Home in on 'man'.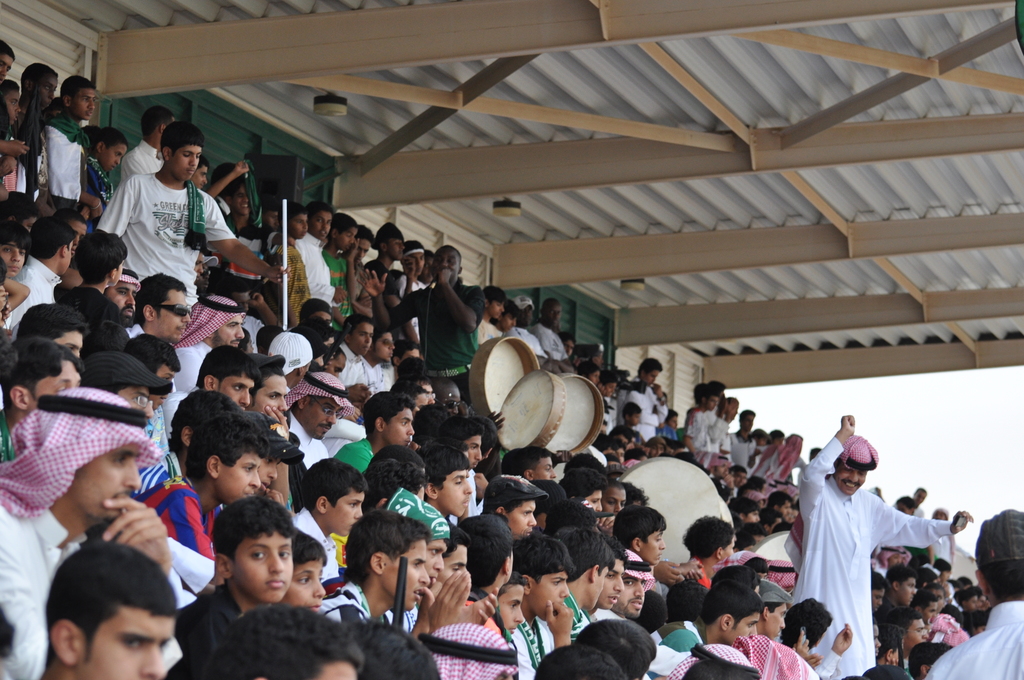
Homed in at 799 426 924 679.
